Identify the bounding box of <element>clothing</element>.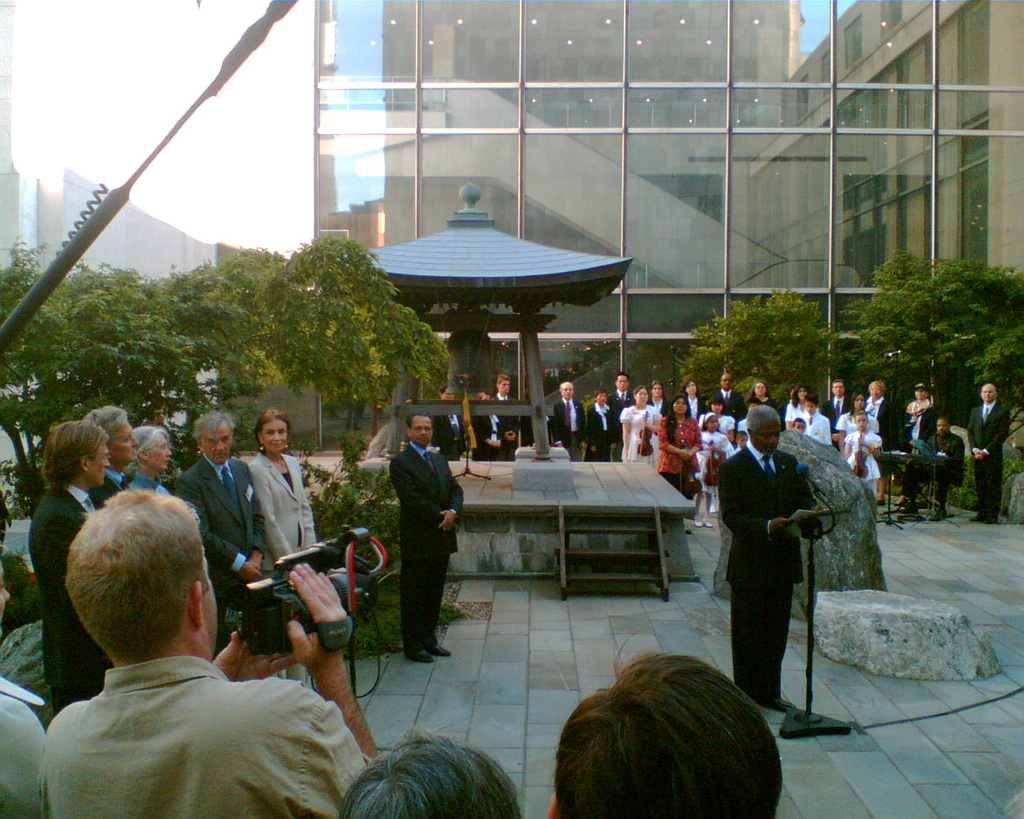
[904,432,962,503].
